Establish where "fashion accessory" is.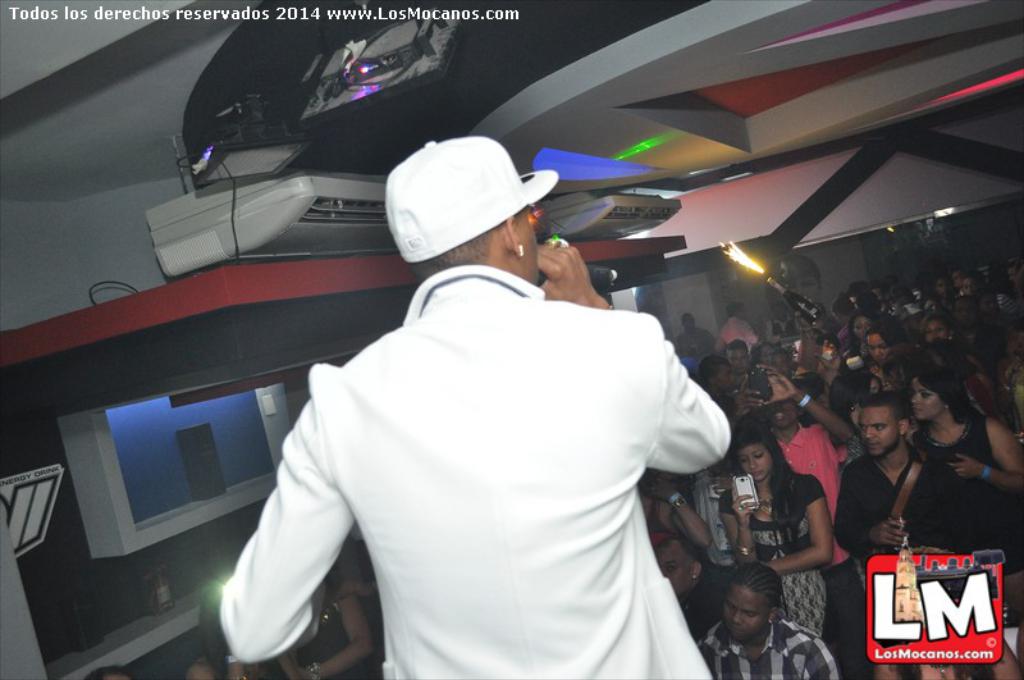
Established at bbox=[512, 241, 529, 261].
